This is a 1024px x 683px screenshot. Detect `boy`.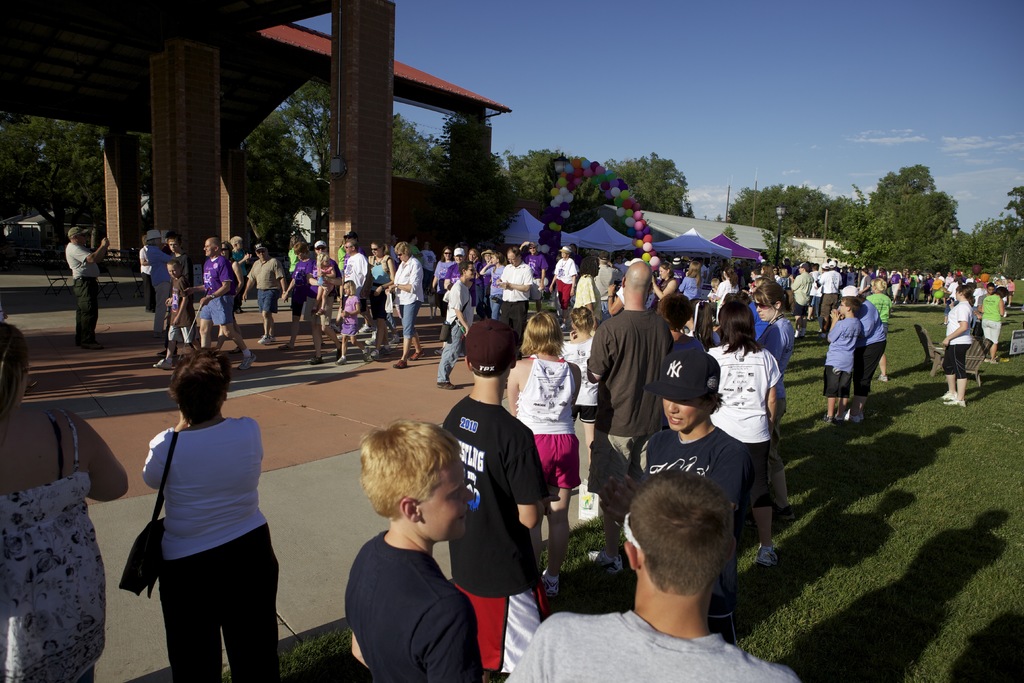
<bbox>152, 261, 204, 371</bbox>.
